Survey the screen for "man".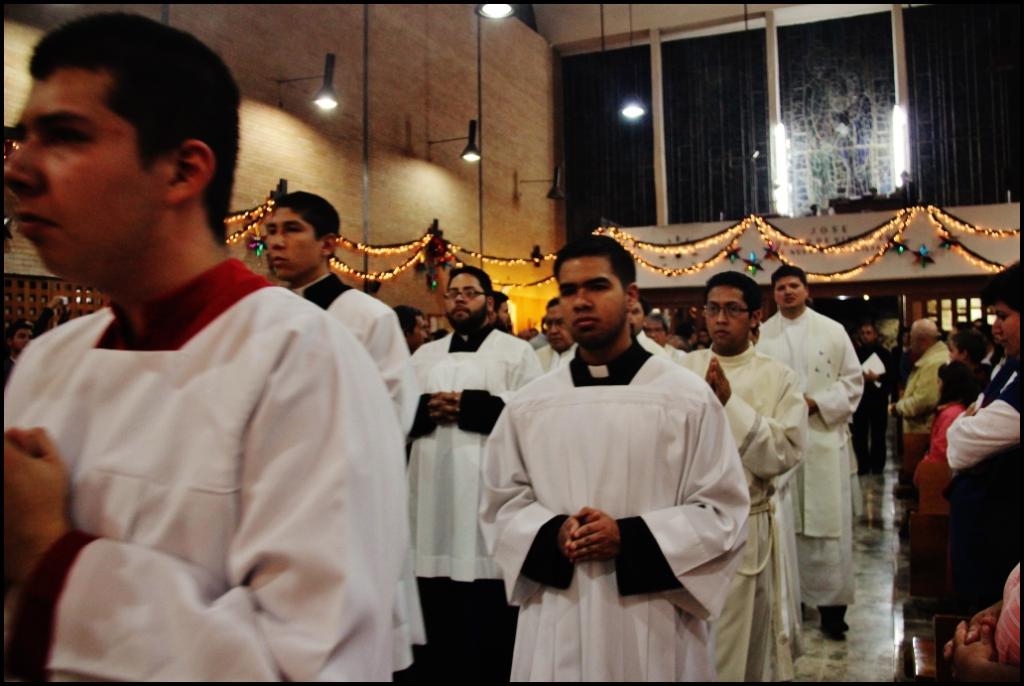
Survey found: <box>679,267,804,685</box>.
